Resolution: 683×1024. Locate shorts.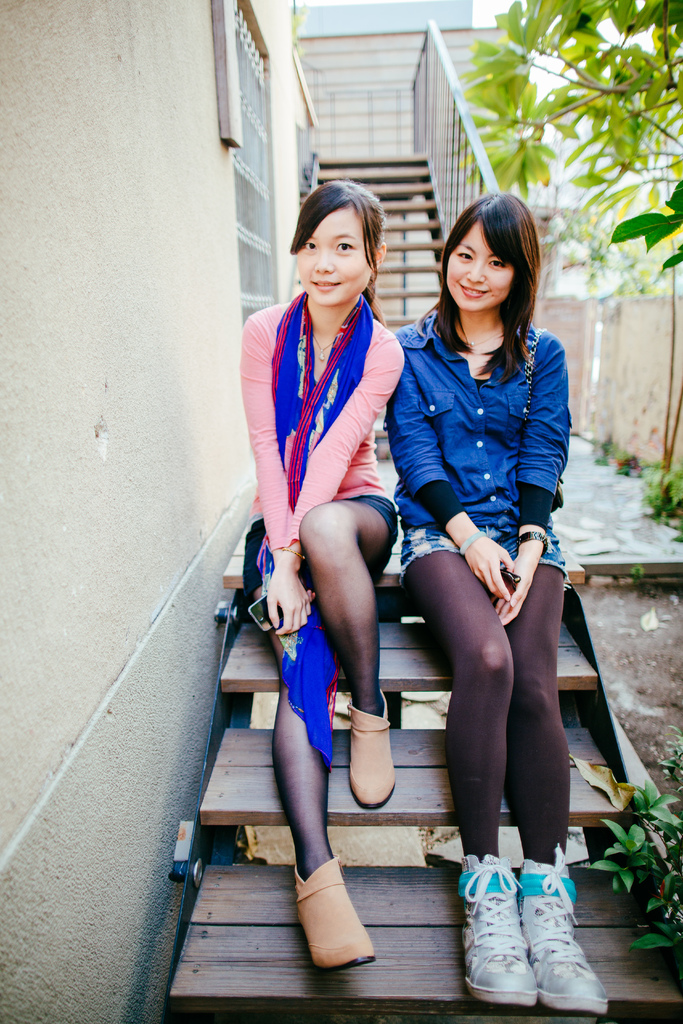
x1=238 y1=490 x2=399 y2=586.
